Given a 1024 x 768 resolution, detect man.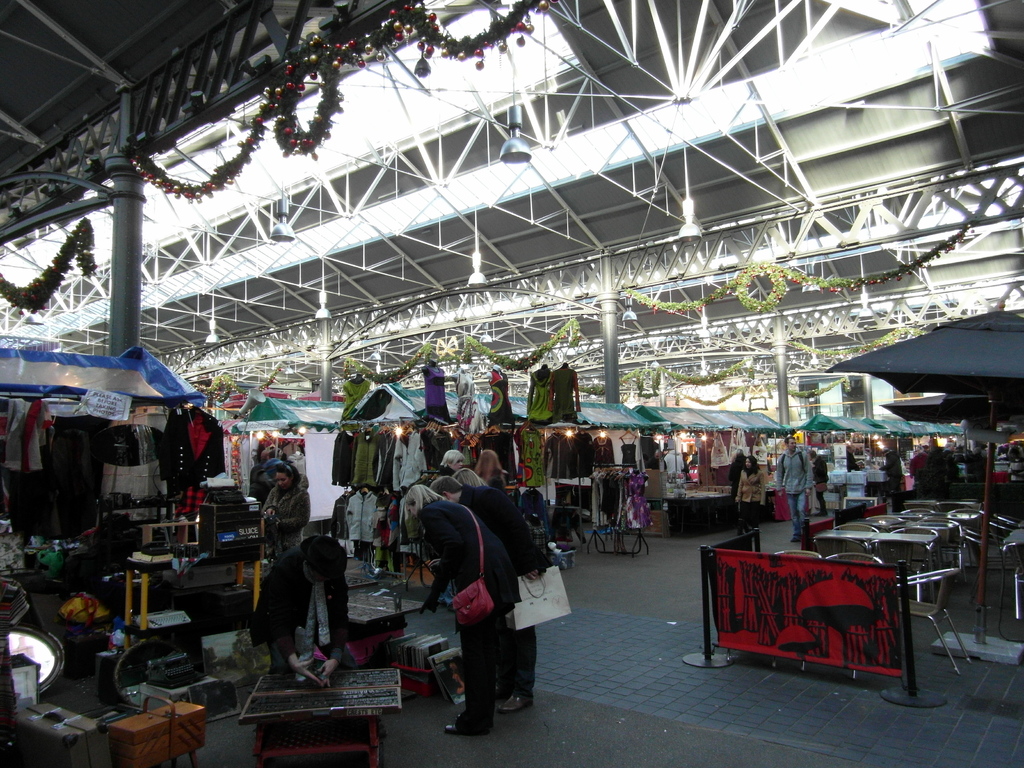
x1=774 y1=435 x2=814 y2=546.
